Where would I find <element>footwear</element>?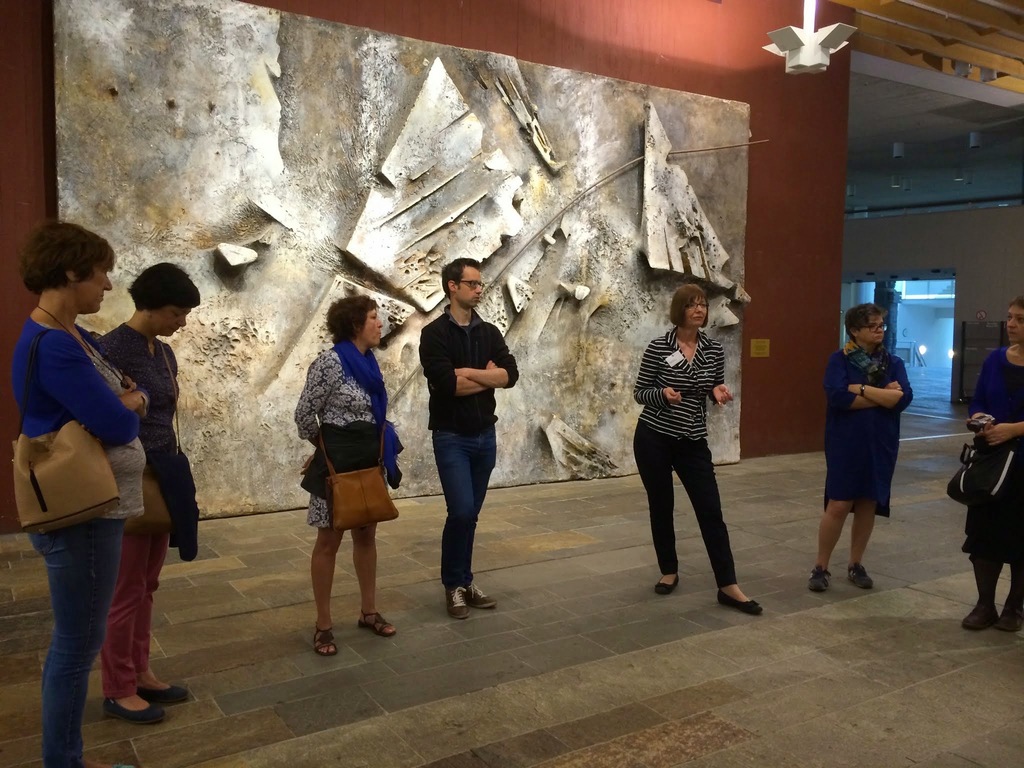
At 137/680/191/702.
